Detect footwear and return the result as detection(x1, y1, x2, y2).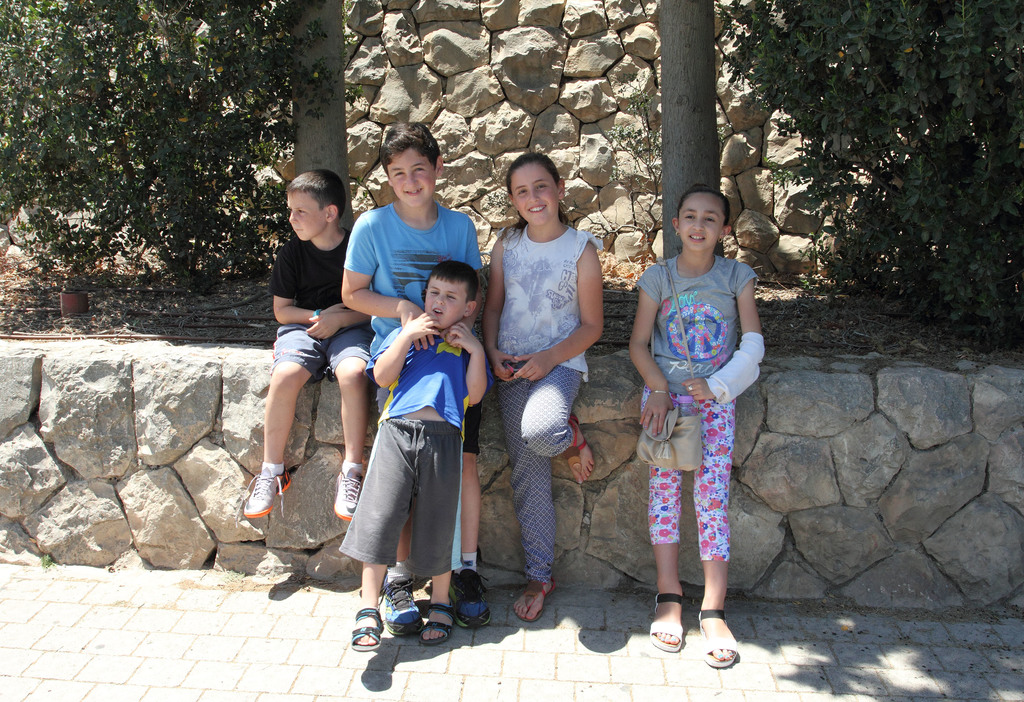
detection(700, 605, 739, 668).
